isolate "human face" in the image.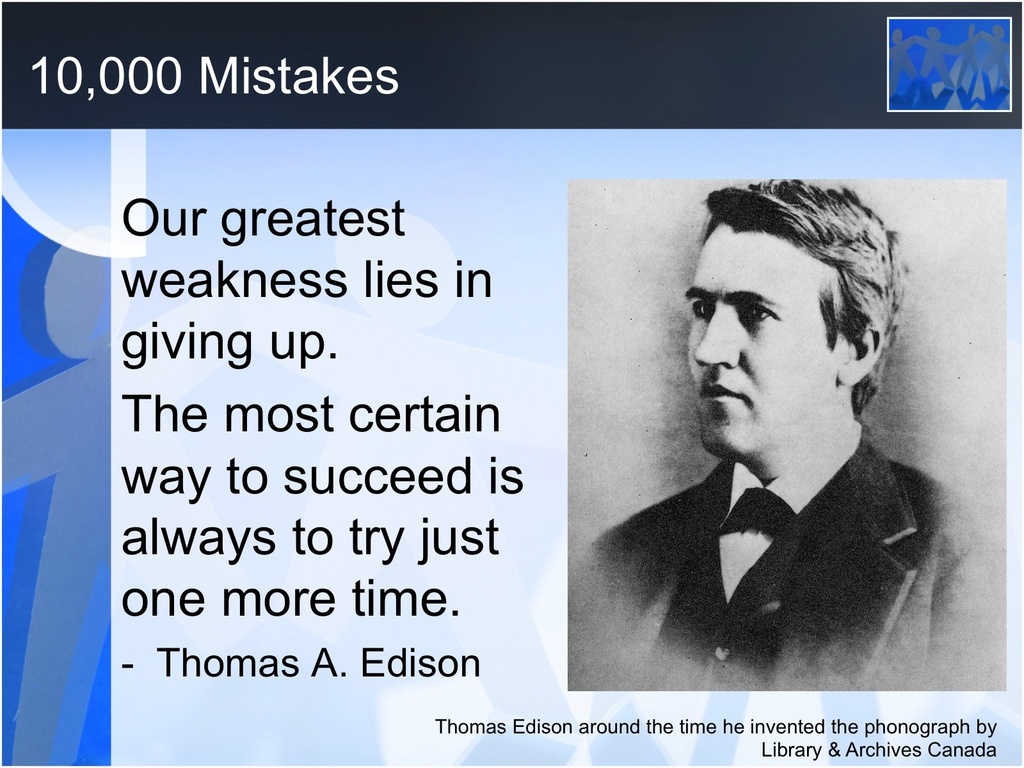
Isolated region: {"x1": 691, "y1": 219, "x2": 837, "y2": 456}.
